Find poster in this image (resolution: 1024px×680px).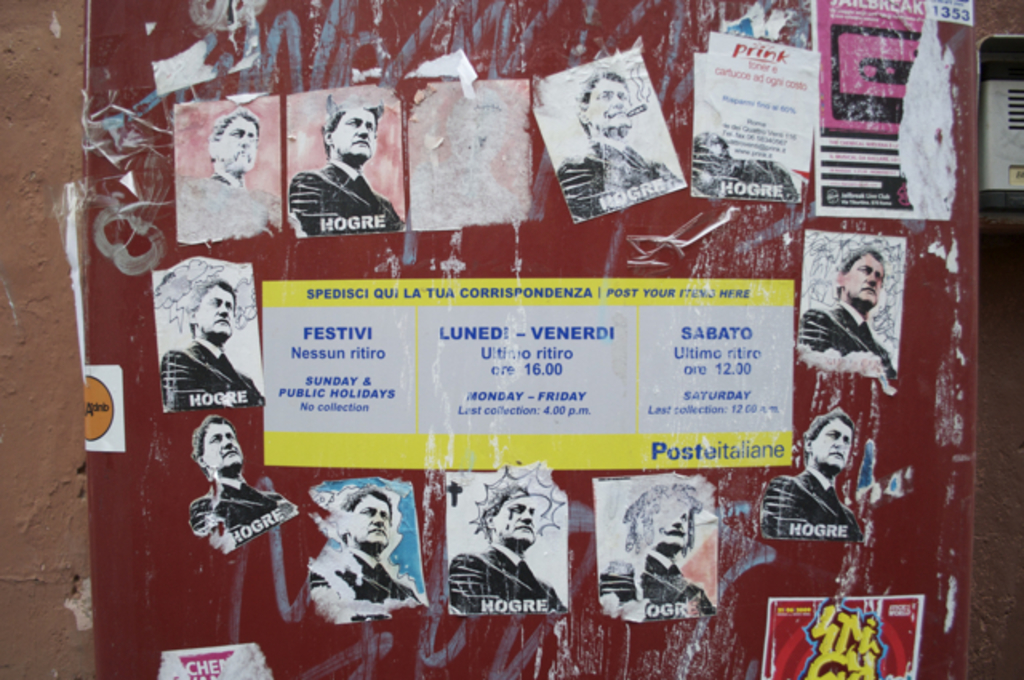
309, 477, 427, 619.
